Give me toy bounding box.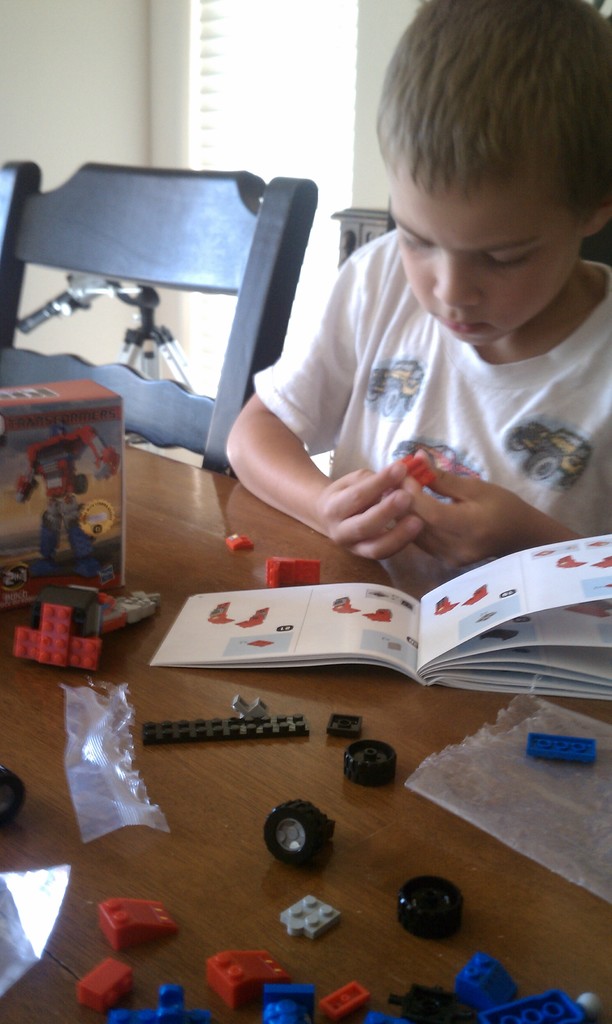
x1=318 y1=979 x2=370 y2=1020.
